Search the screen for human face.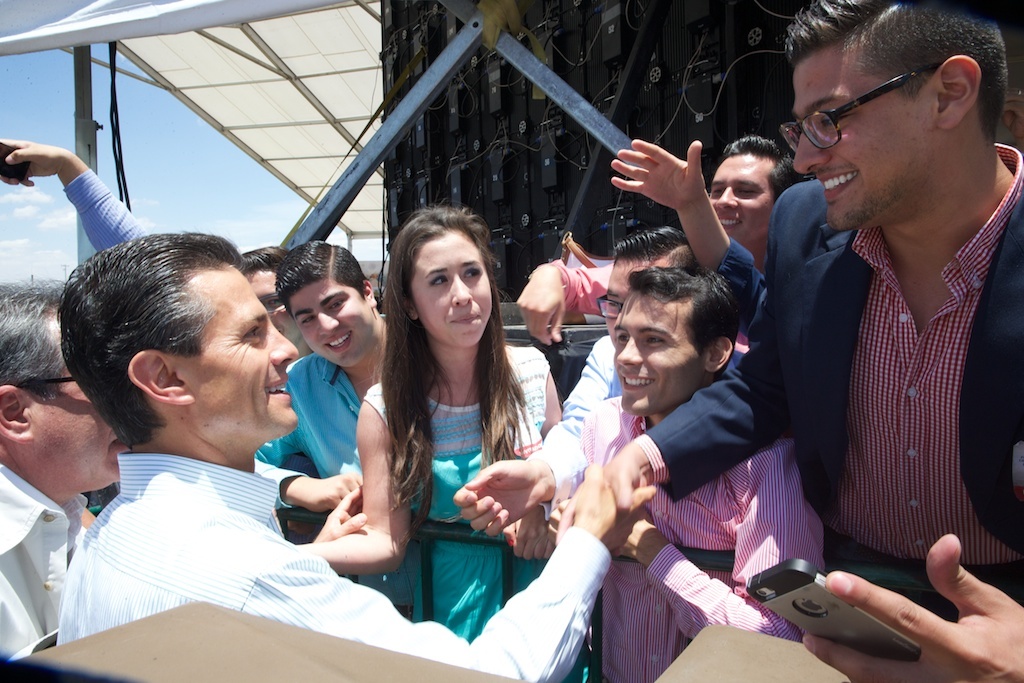
Found at bbox=[171, 261, 297, 442].
